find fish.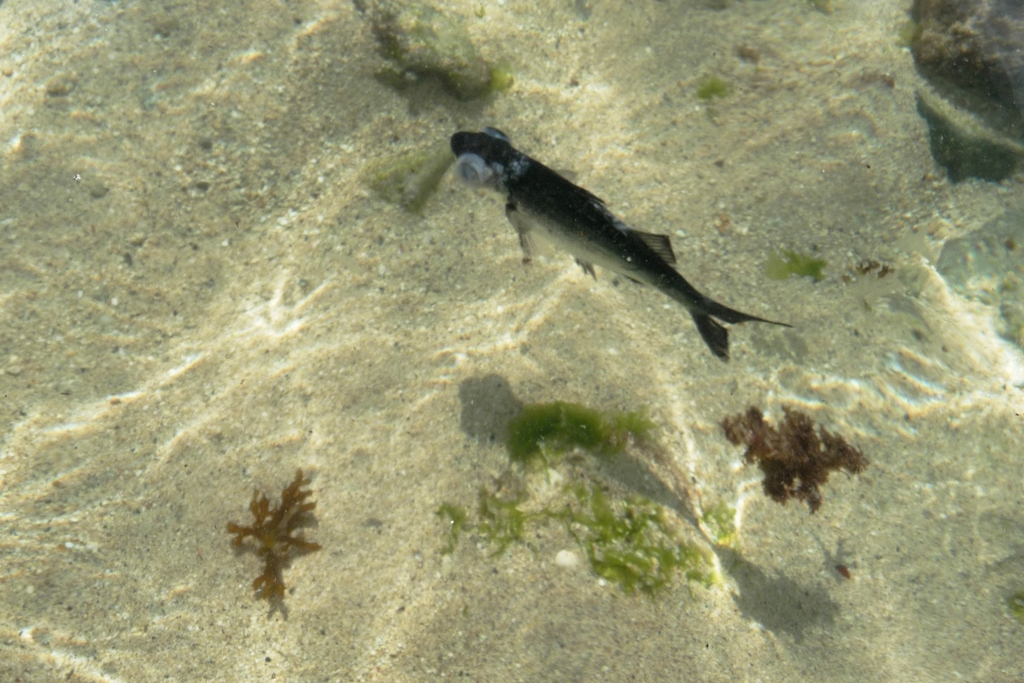
x1=447, y1=138, x2=820, y2=356.
